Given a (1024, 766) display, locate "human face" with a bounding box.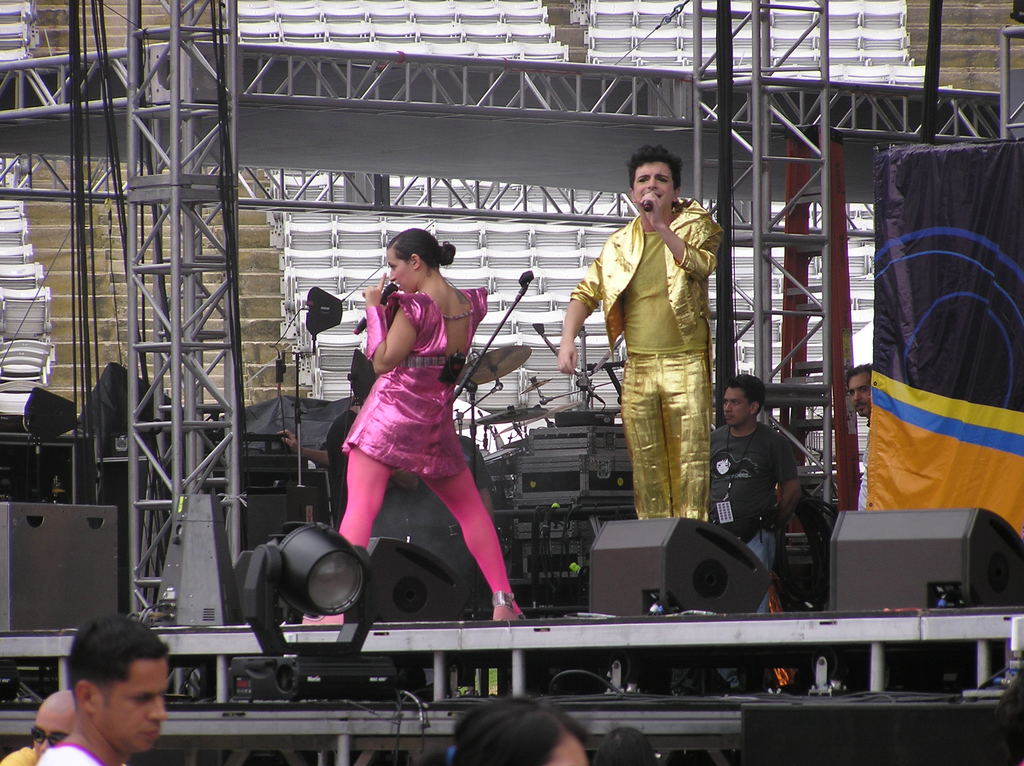
Located: pyautogui.locateOnScreen(388, 249, 412, 292).
